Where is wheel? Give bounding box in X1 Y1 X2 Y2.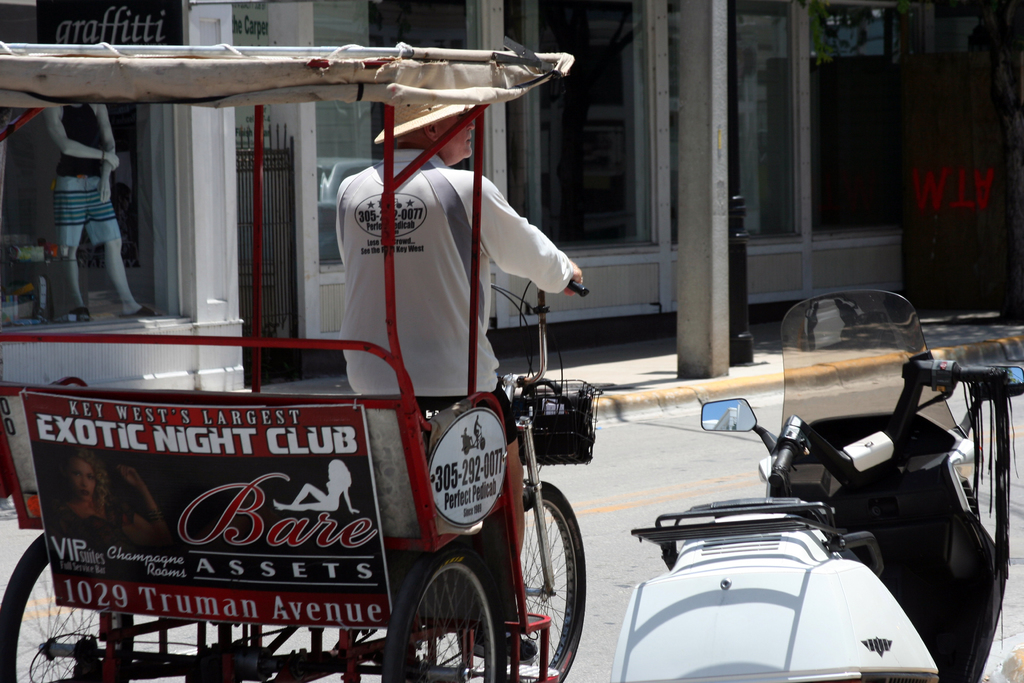
384 554 505 679.
